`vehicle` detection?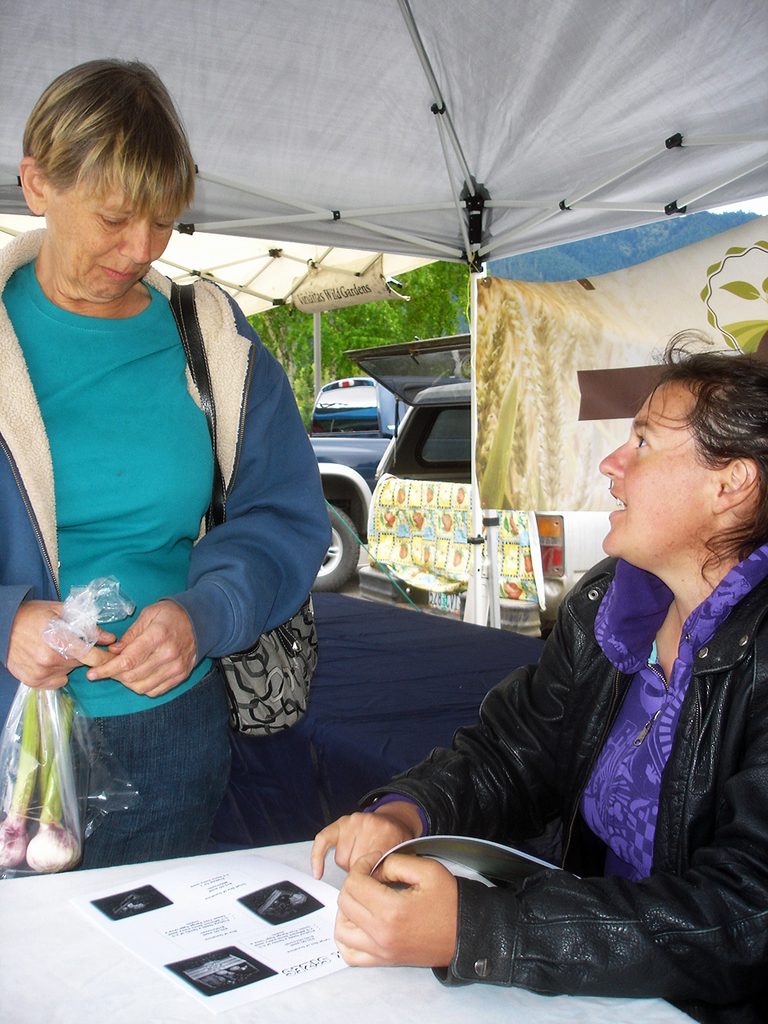
Rect(282, 365, 416, 460)
